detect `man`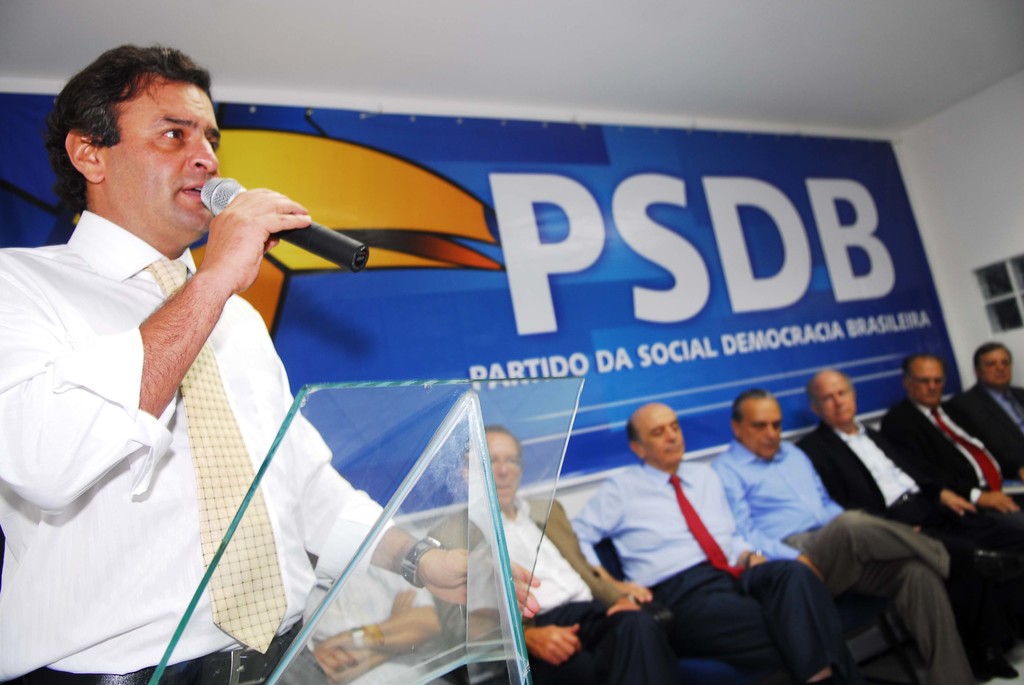
bbox=[876, 350, 1022, 556]
